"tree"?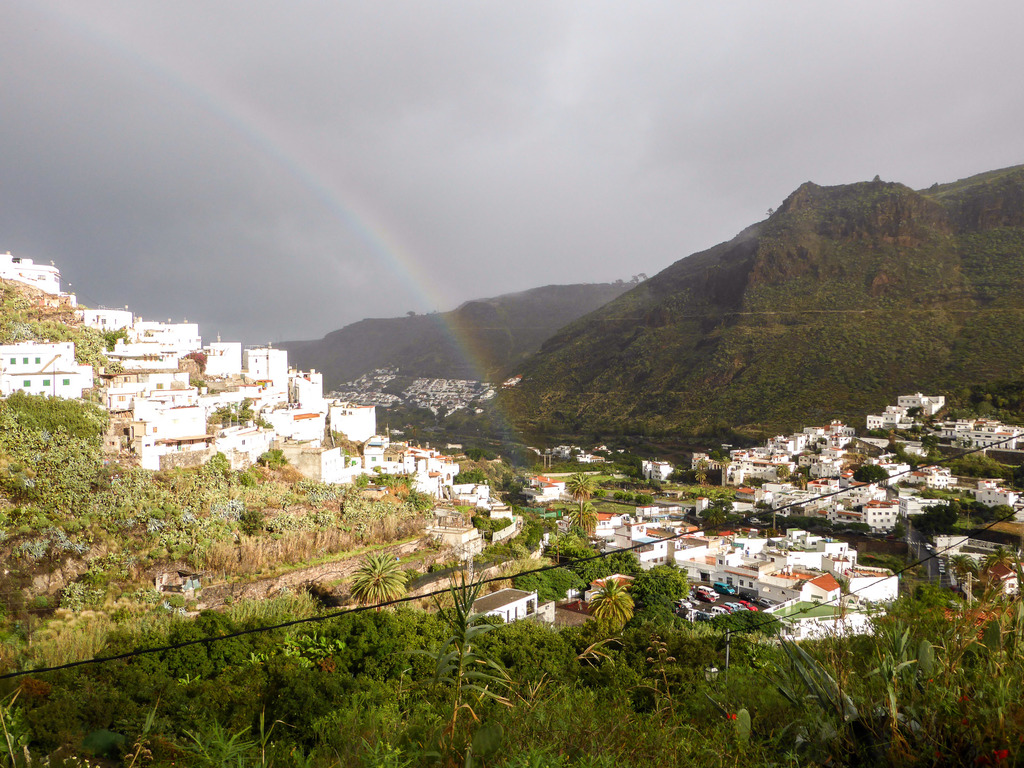
{"left": 346, "top": 549, "right": 408, "bottom": 612}
